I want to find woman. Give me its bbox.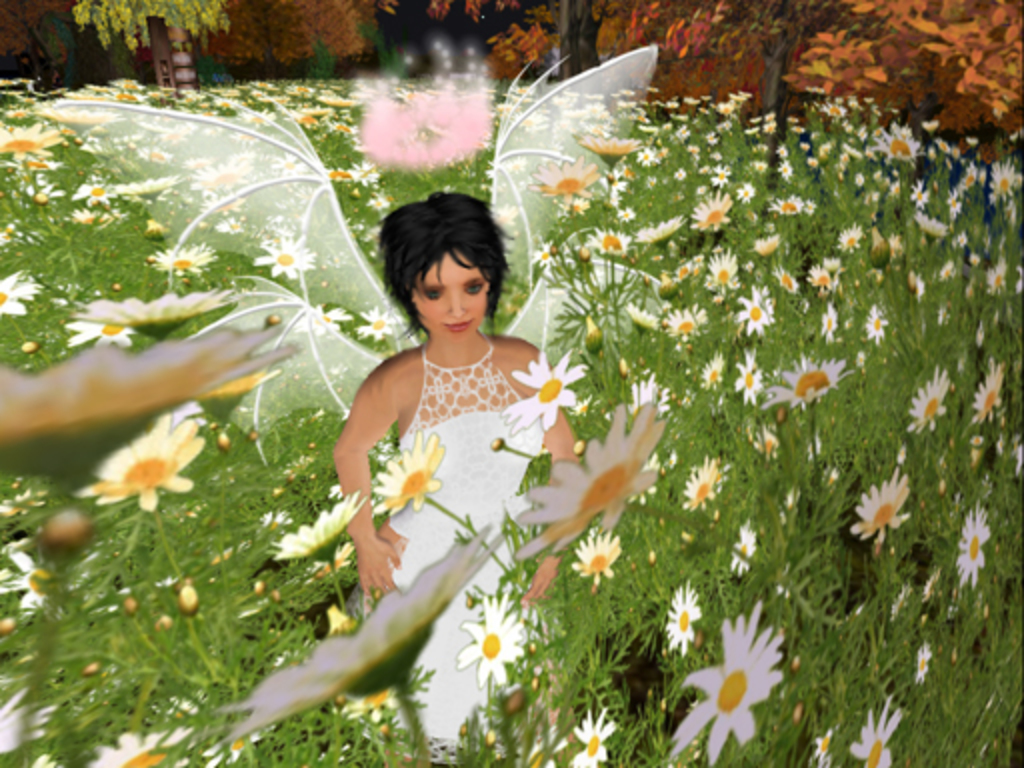
220, 104, 656, 734.
